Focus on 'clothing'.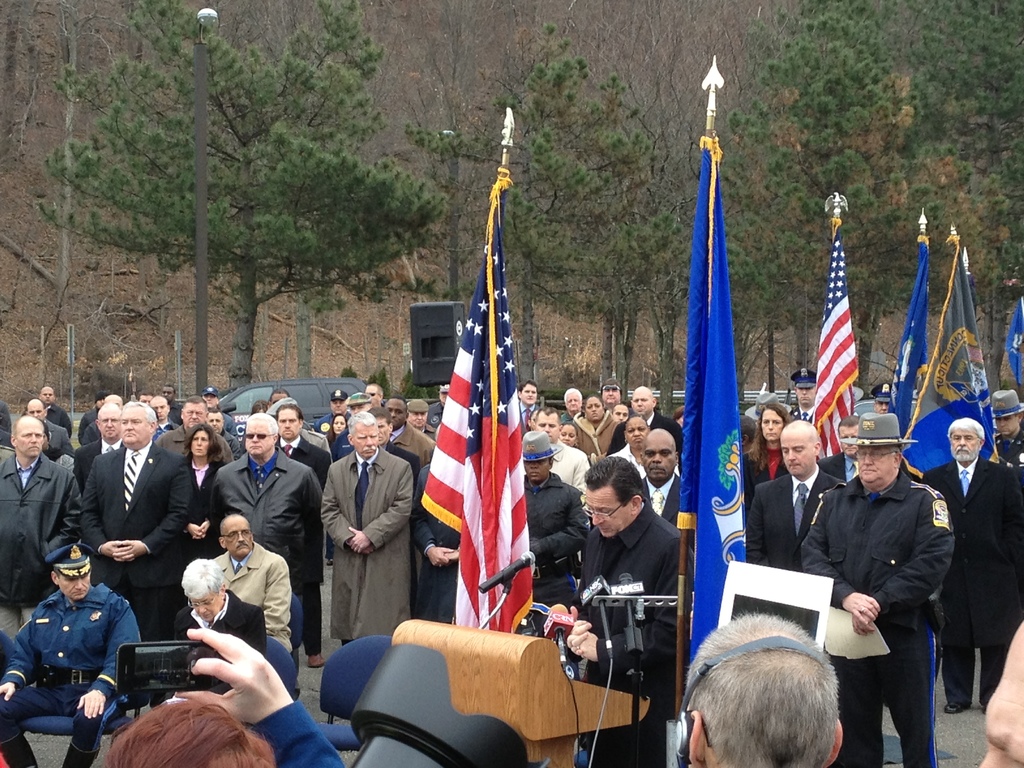
Focused at box(204, 447, 319, 654).
